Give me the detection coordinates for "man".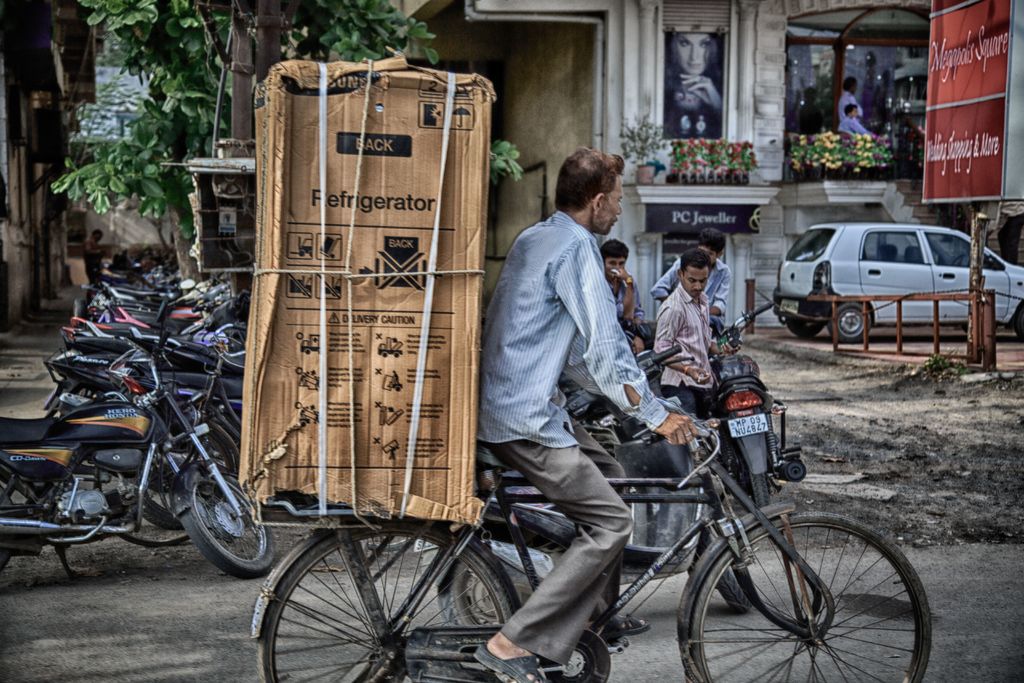
[left=84, top=228, right=107, bottom=283].
